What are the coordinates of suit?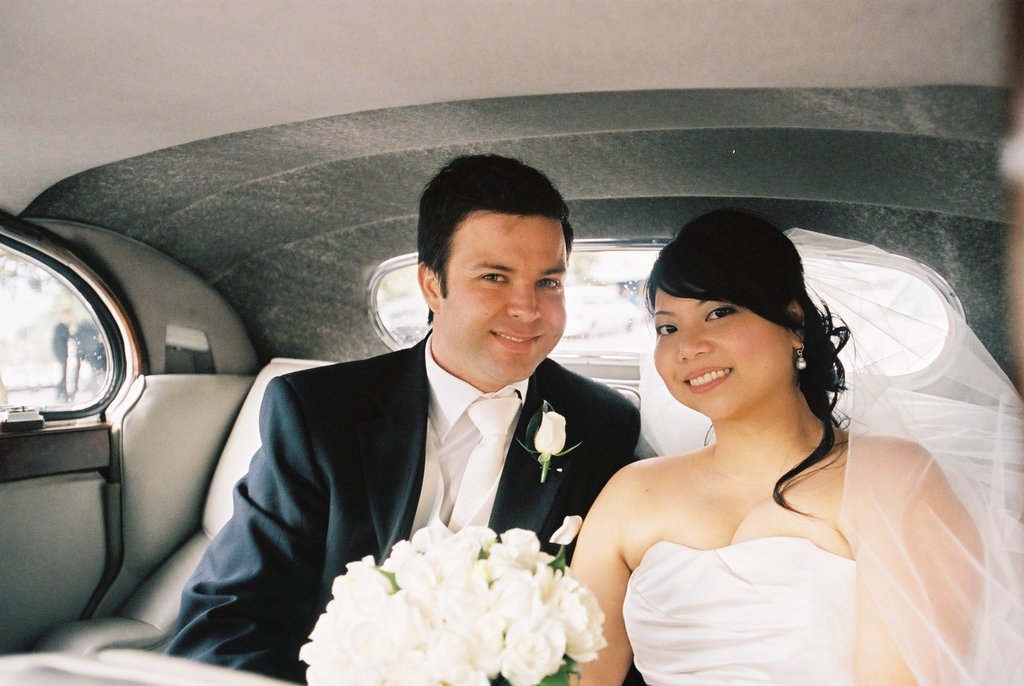
(161,327,640,685).
